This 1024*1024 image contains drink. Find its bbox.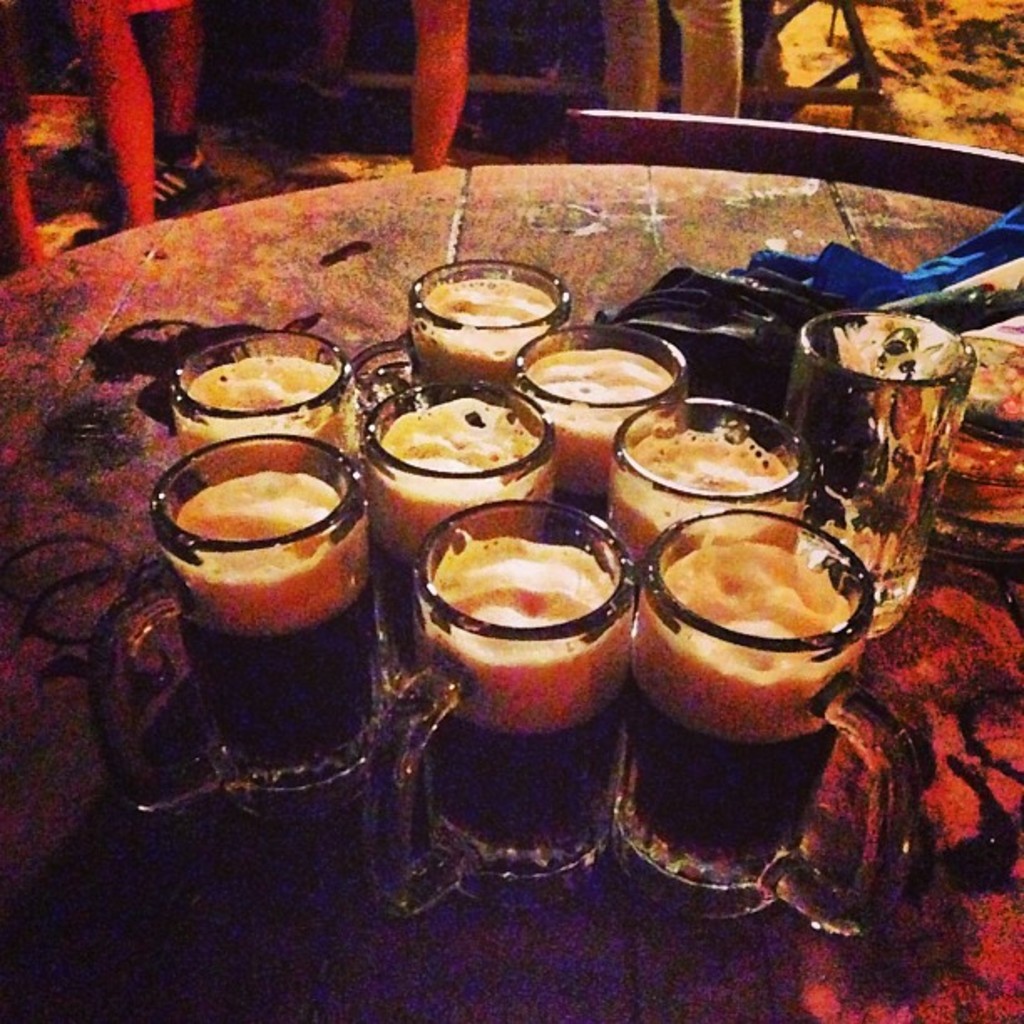
(x1=611, y1=432, x2=813, y2=577).
